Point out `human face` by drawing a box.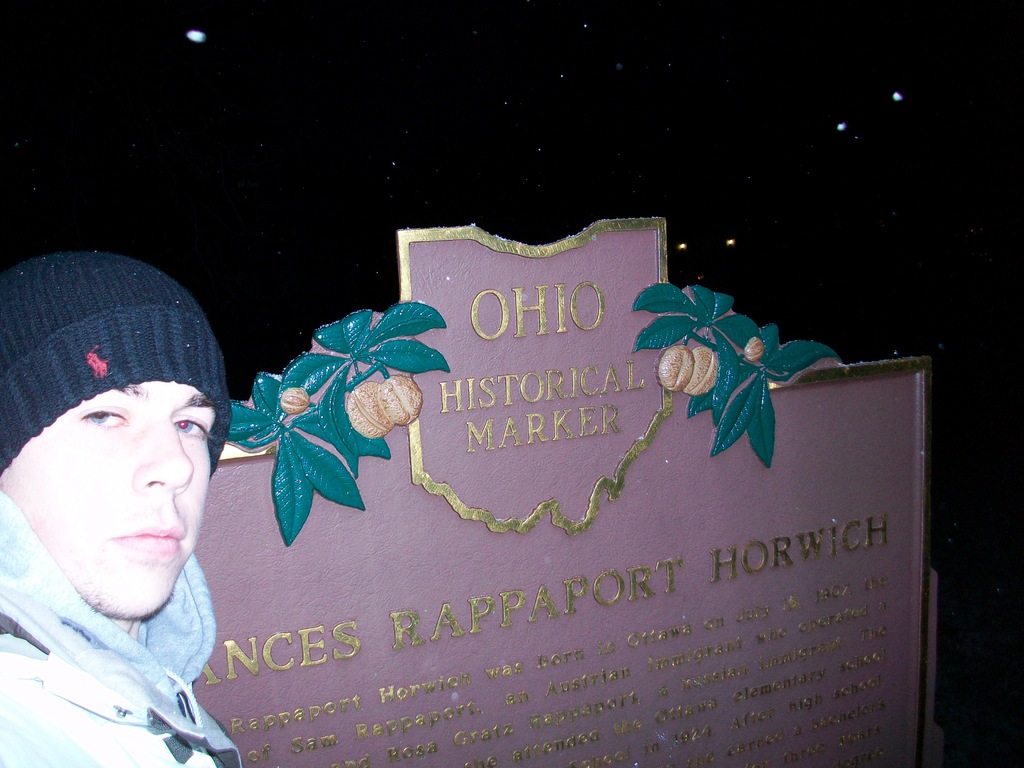
pyautogui.locateOnScreen(0, 373, 221, 618).
